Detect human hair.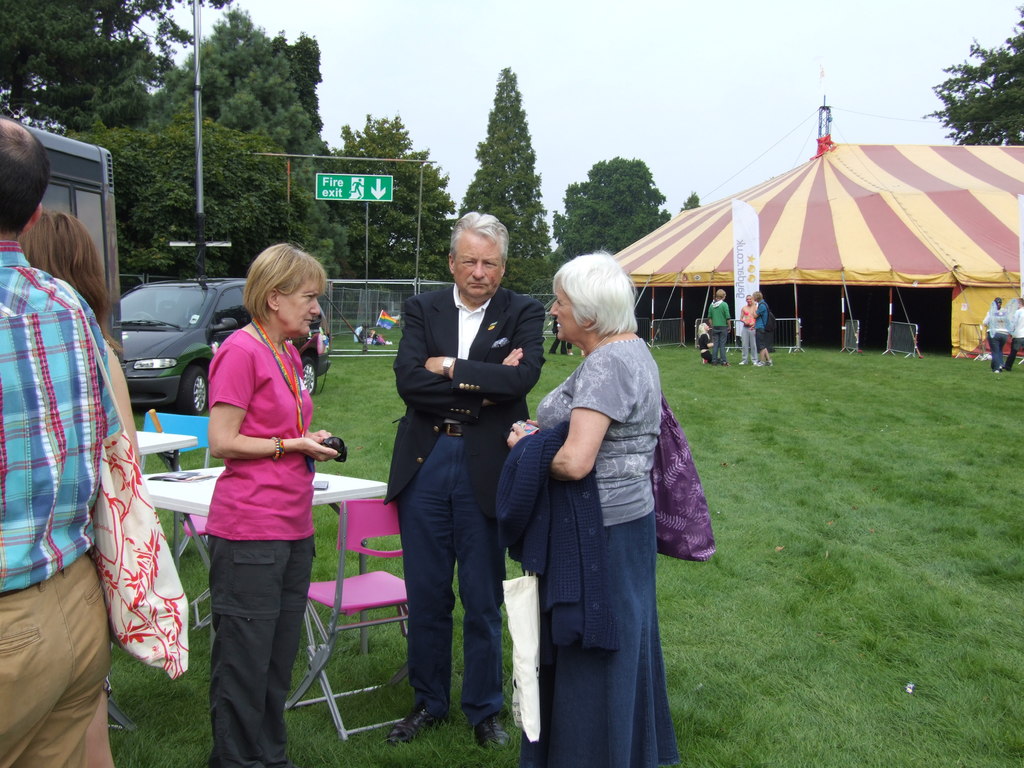
Detected at l=716, t=288, r=726, b=301.
